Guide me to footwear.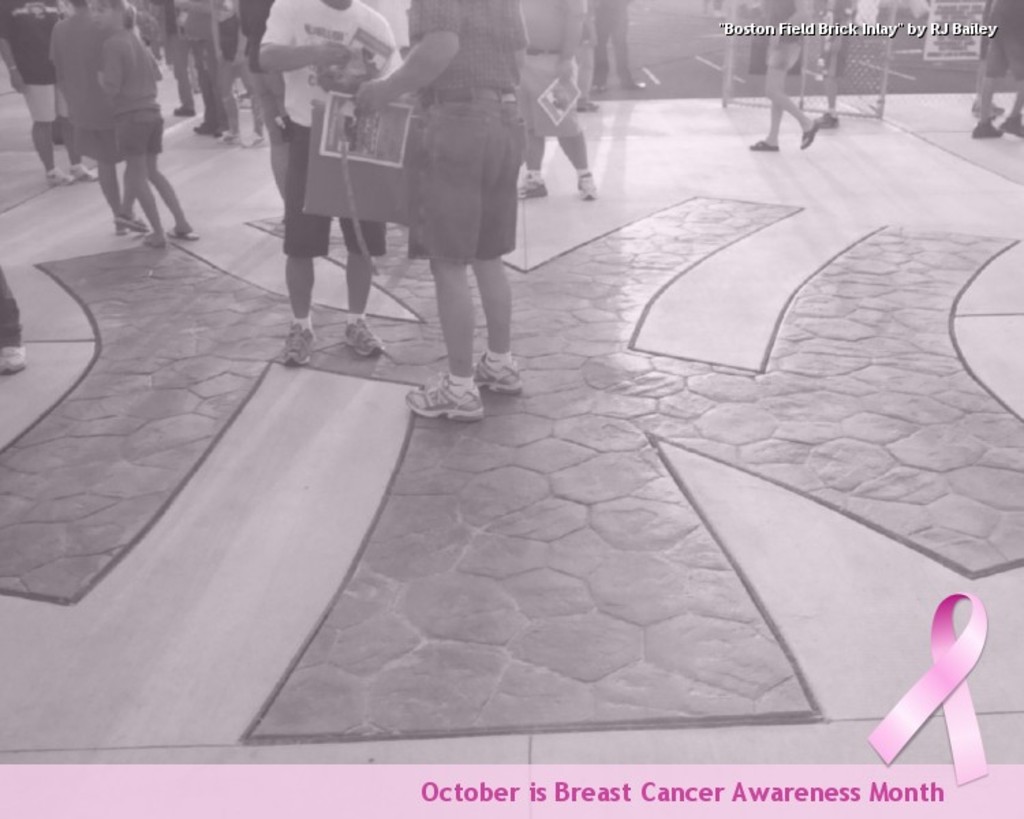
Guidance: (591, 83, 608, 94).
